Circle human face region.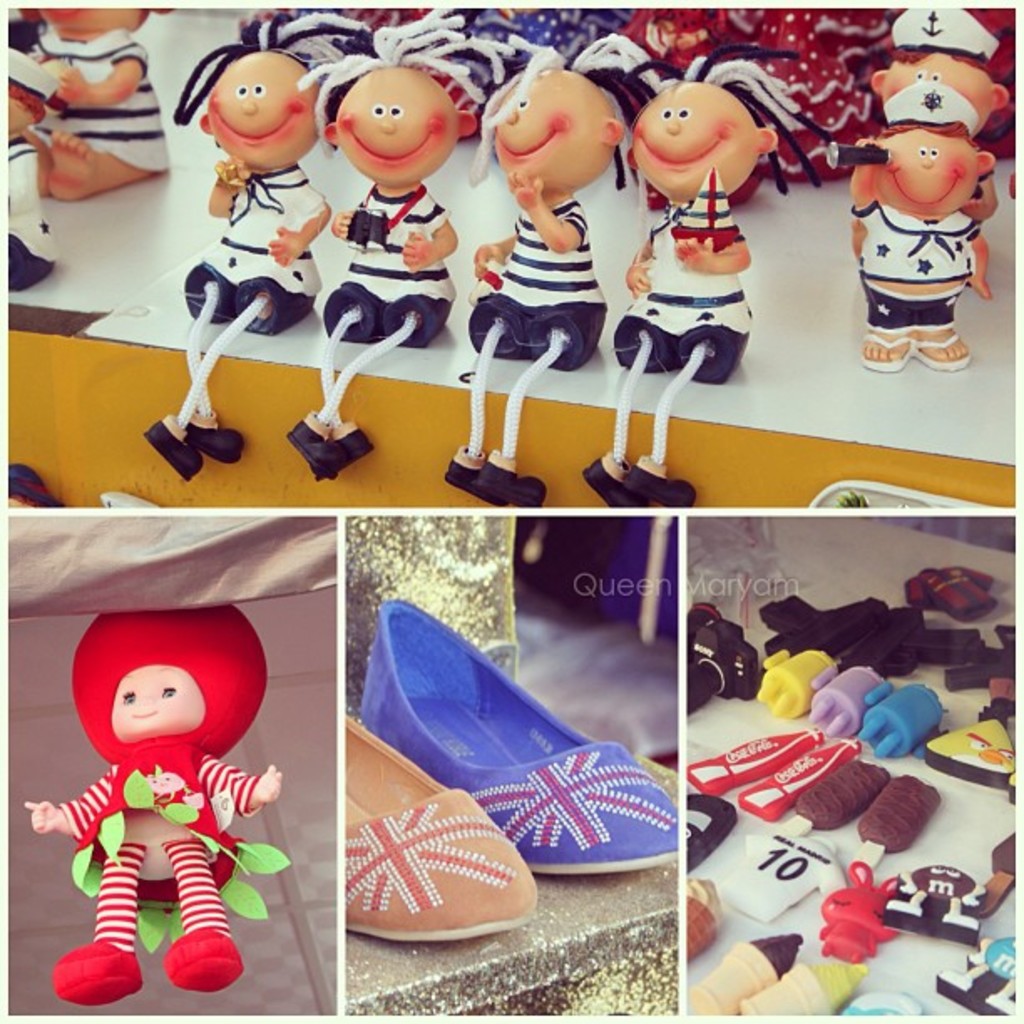
Region: <bbox>492, 74, 597, 194</bbox>.
